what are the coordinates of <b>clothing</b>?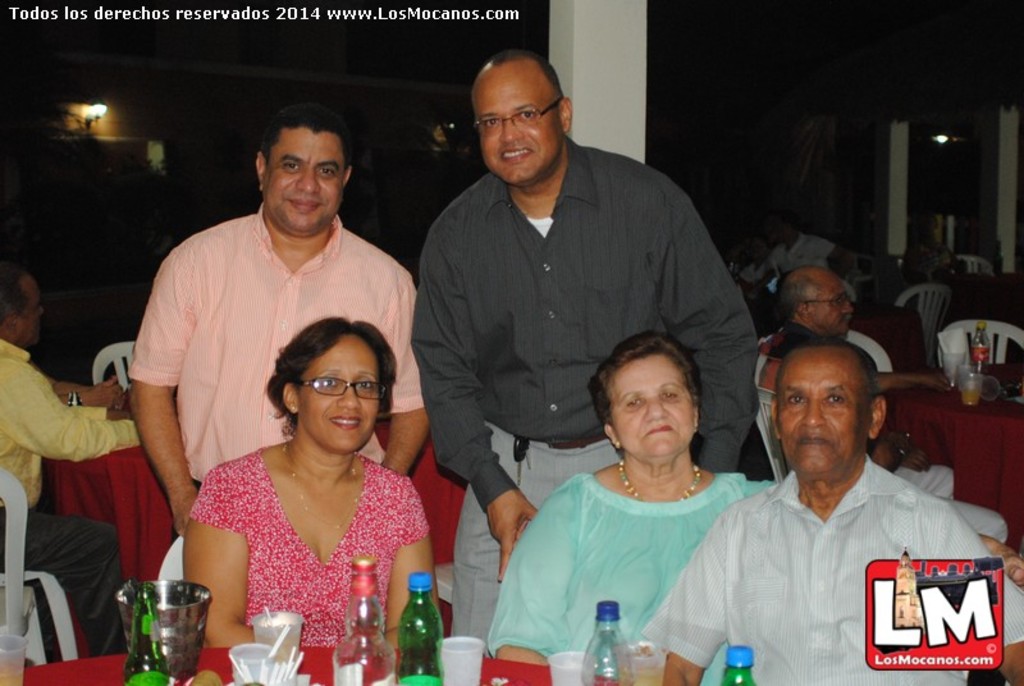
186:443:422:649.
